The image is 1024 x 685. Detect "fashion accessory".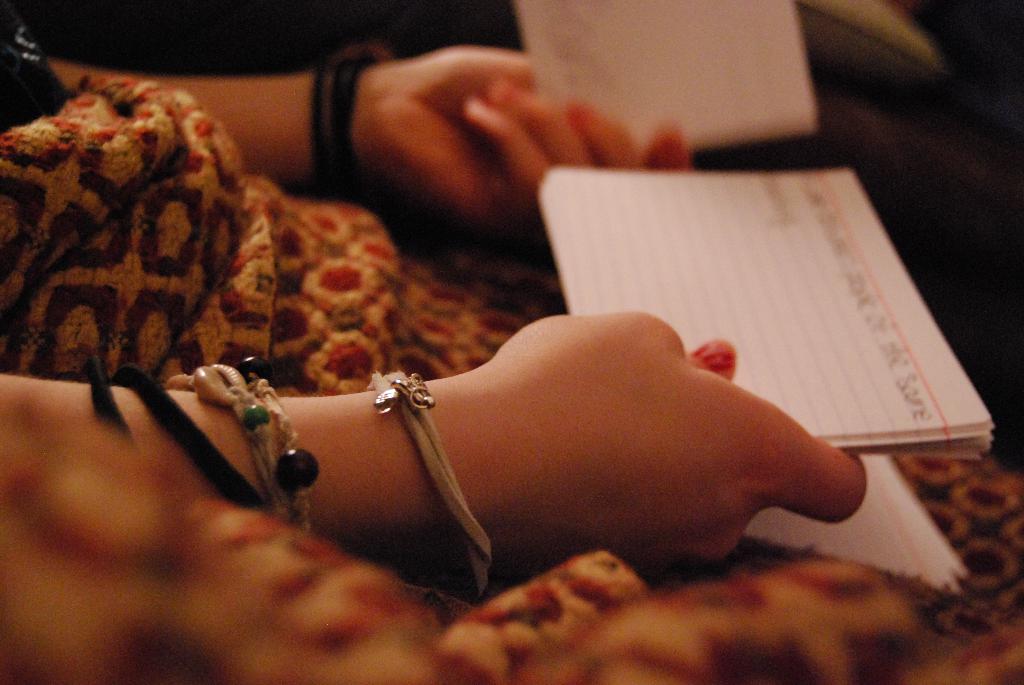
Detection: detection(119, 357, 323, 539).
